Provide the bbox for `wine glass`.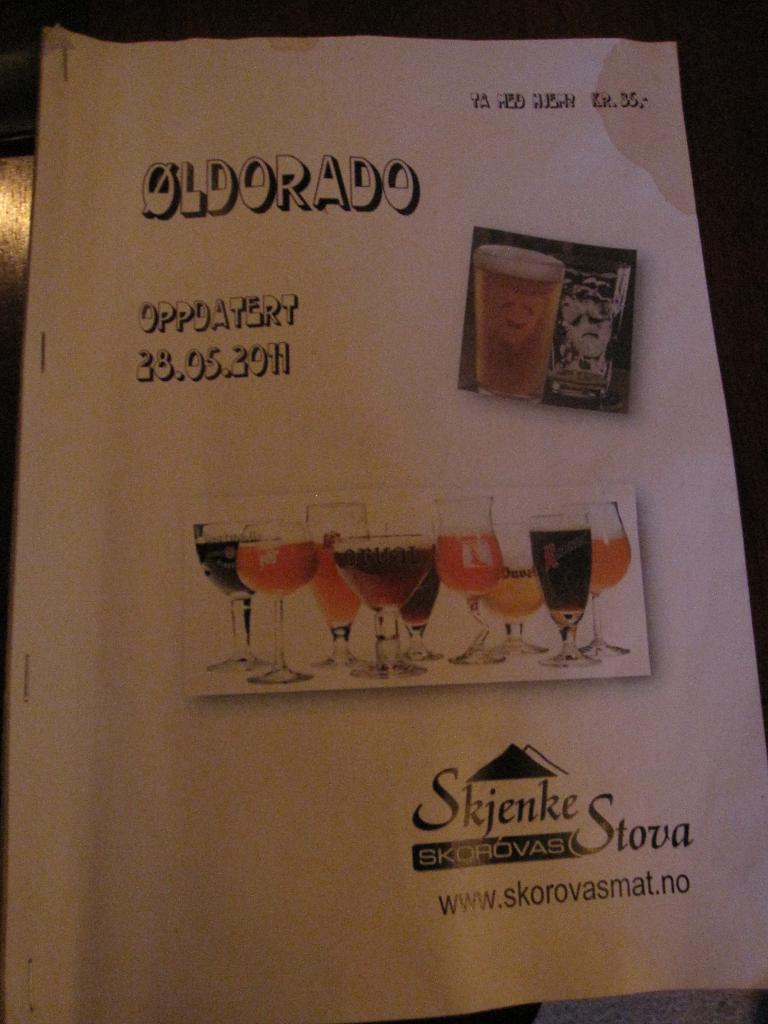
rect(440, 498, 506, 664).
